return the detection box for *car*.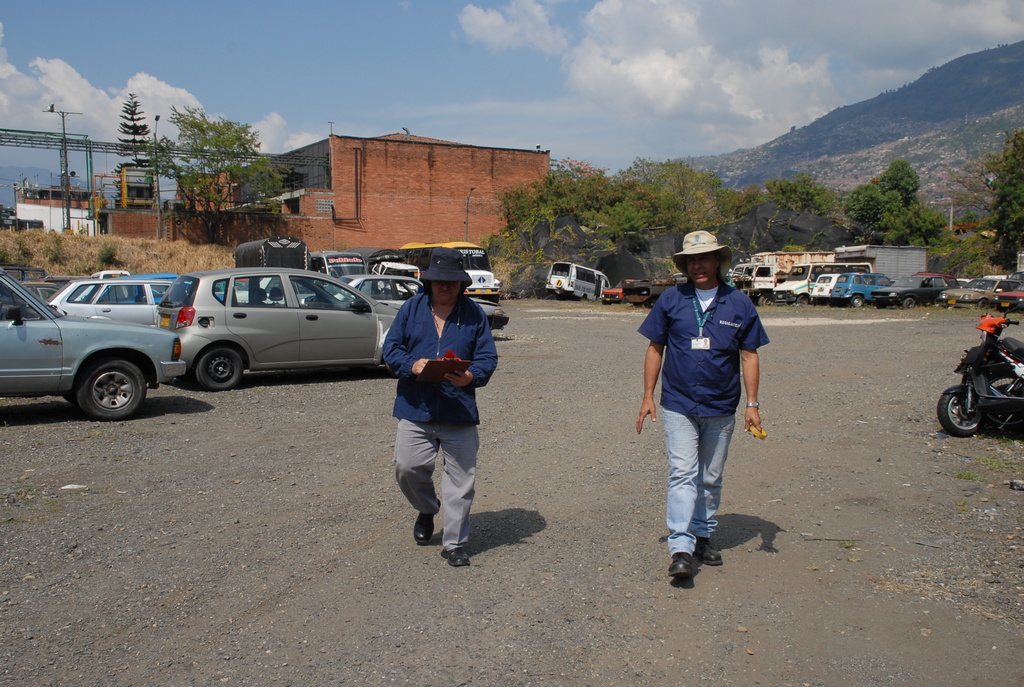
[x1=831, y1=270, x2=893, y2=308].
